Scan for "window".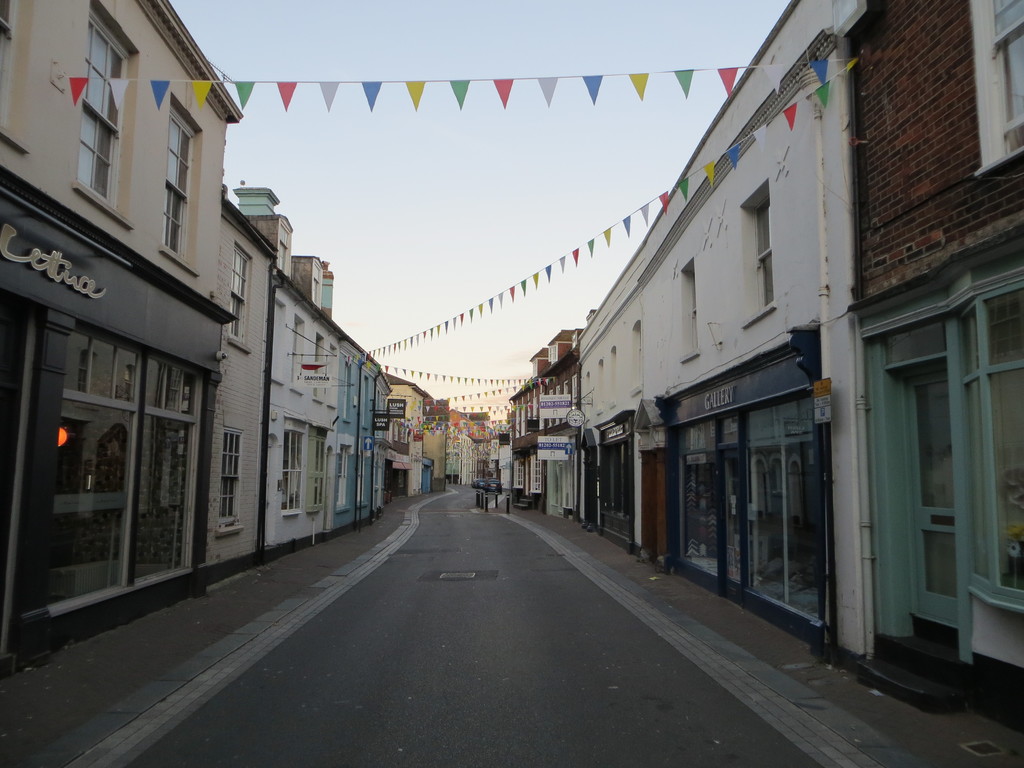
Scan result: x1=743 y1=399 x2=812 y2=618.
